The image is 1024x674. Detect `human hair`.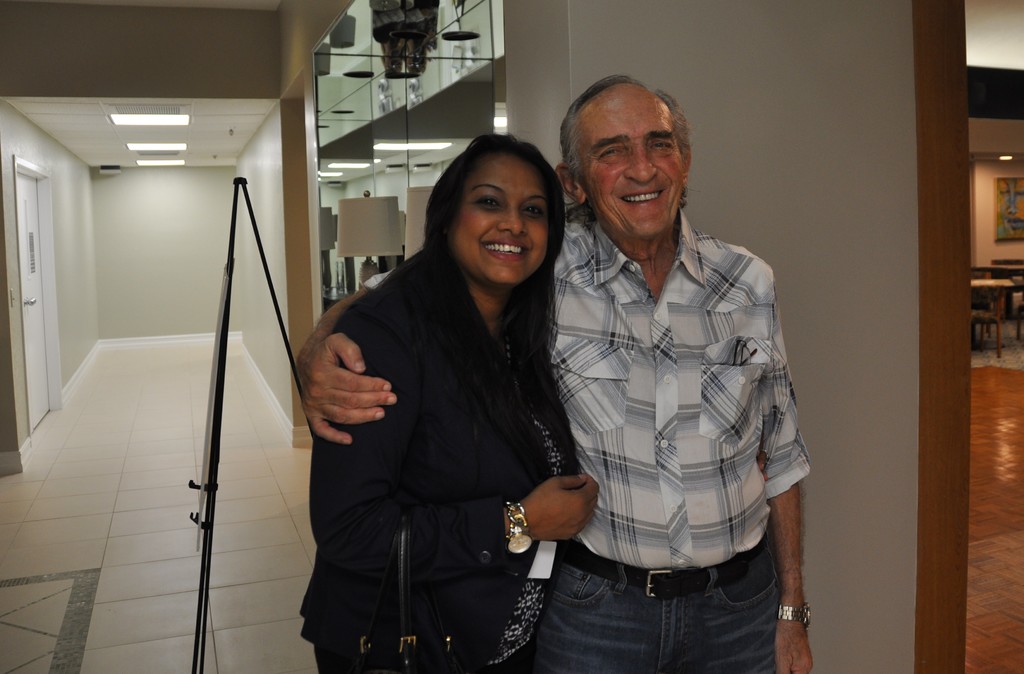
Detection: x1=557, y1=74, x2=702, y2=233.
